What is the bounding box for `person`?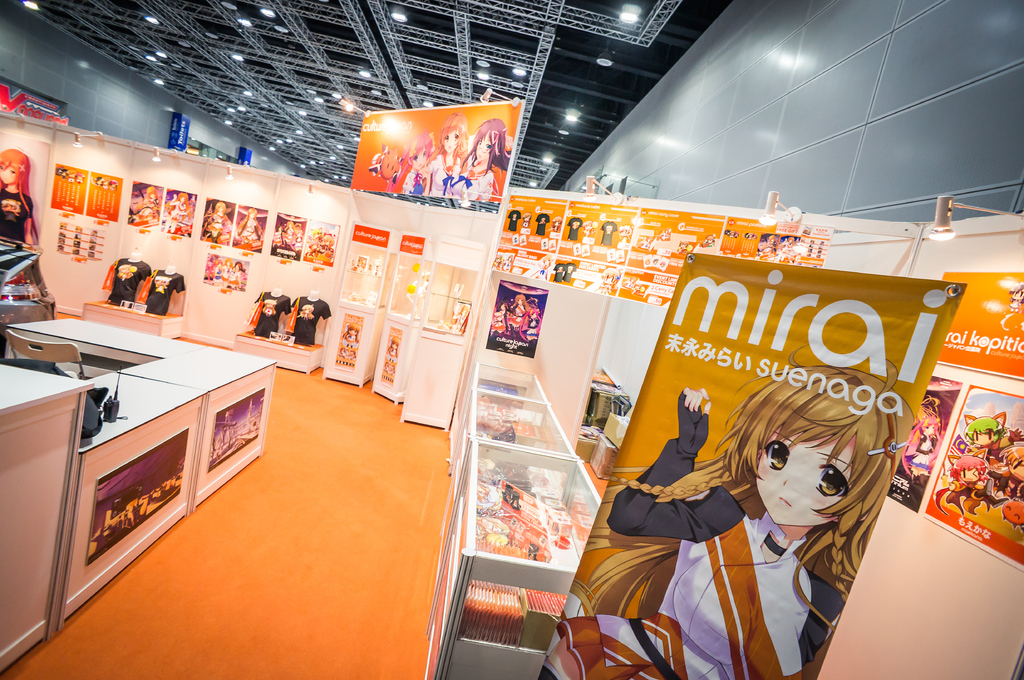
select_region(542, 347, 915, 679).
